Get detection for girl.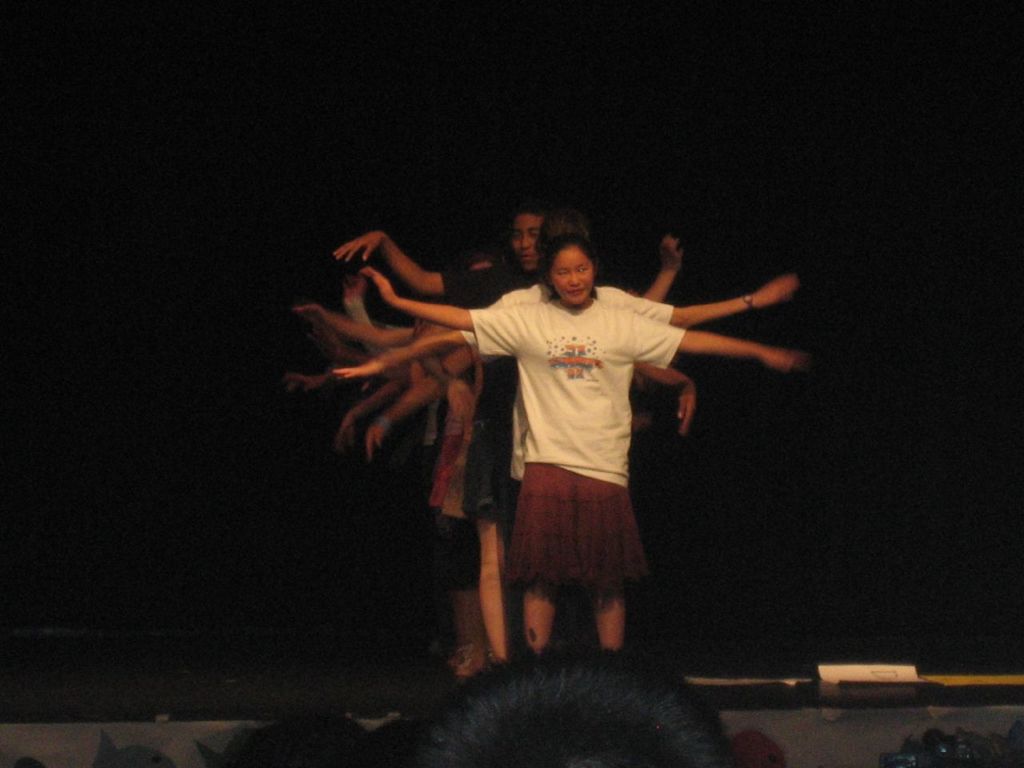
Detection: <box>362,226,802,643</box>.
